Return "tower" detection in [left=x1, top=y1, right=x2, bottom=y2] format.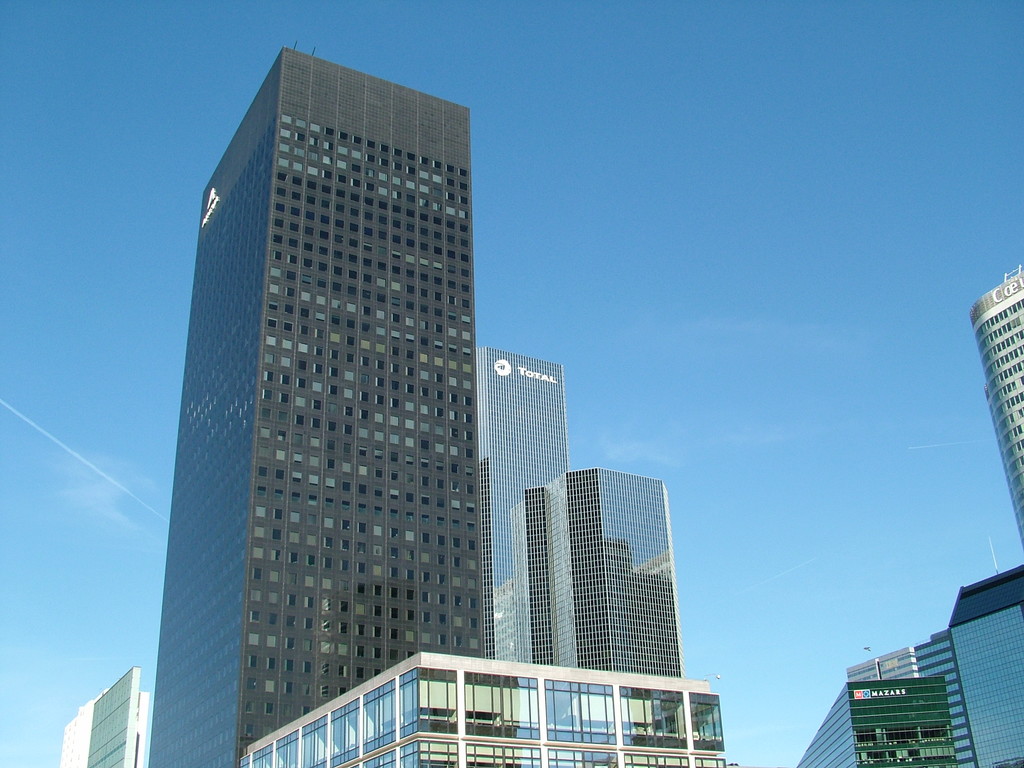
[left=147, top=45, right=470, bottom=767].
